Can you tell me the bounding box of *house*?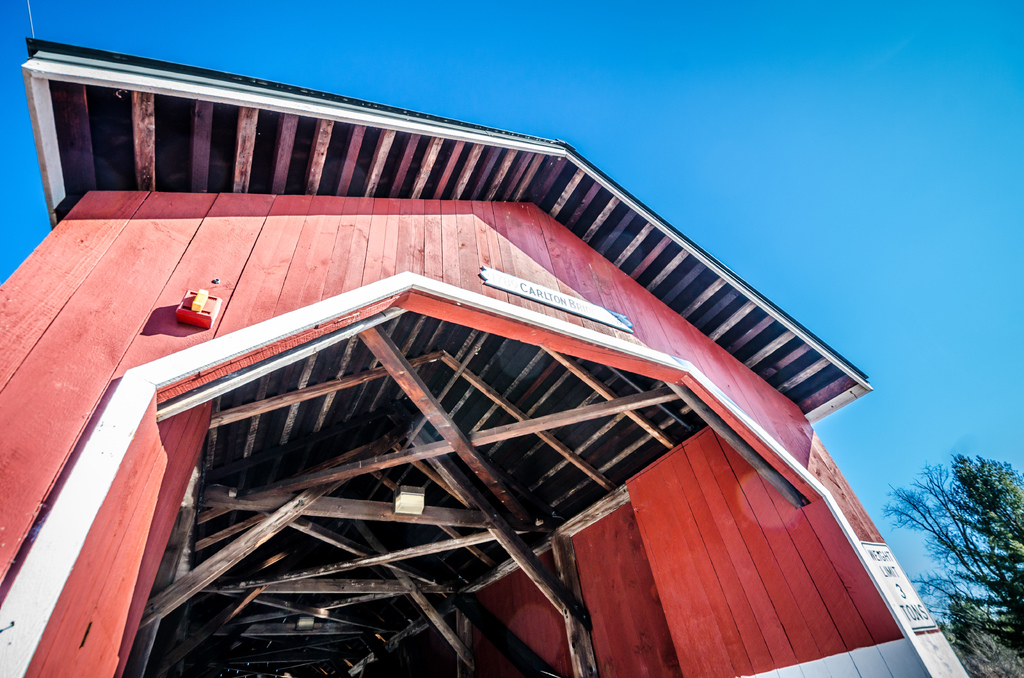
x1=0, y1=37, x2=973, y2=677.
